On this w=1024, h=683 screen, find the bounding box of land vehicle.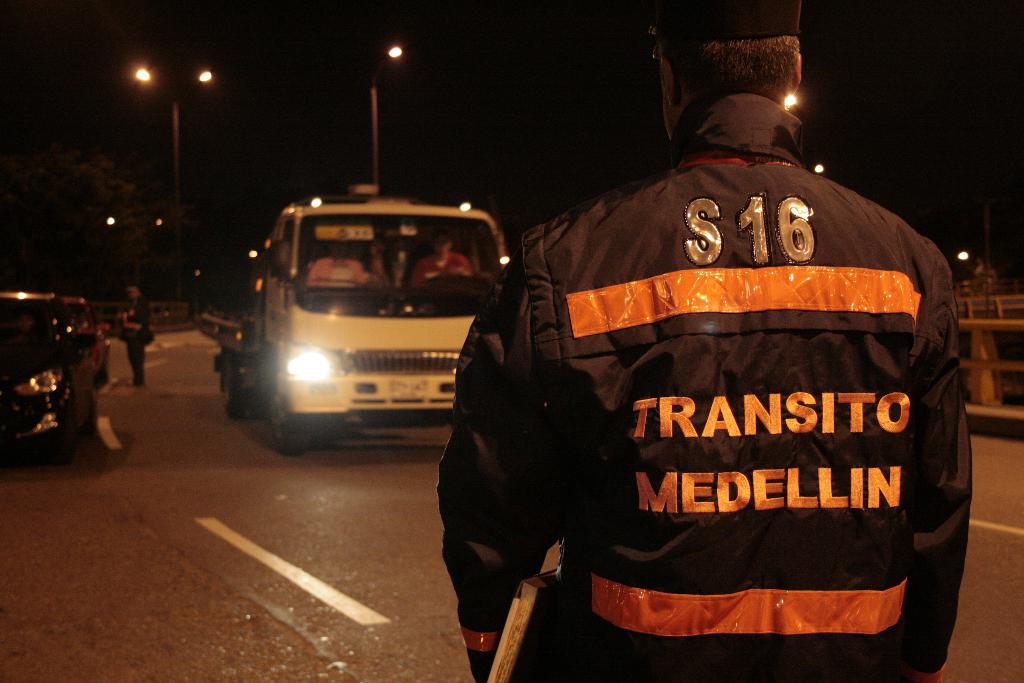
Bounding box: (left=0, top=292, right=96, bottom=460).
